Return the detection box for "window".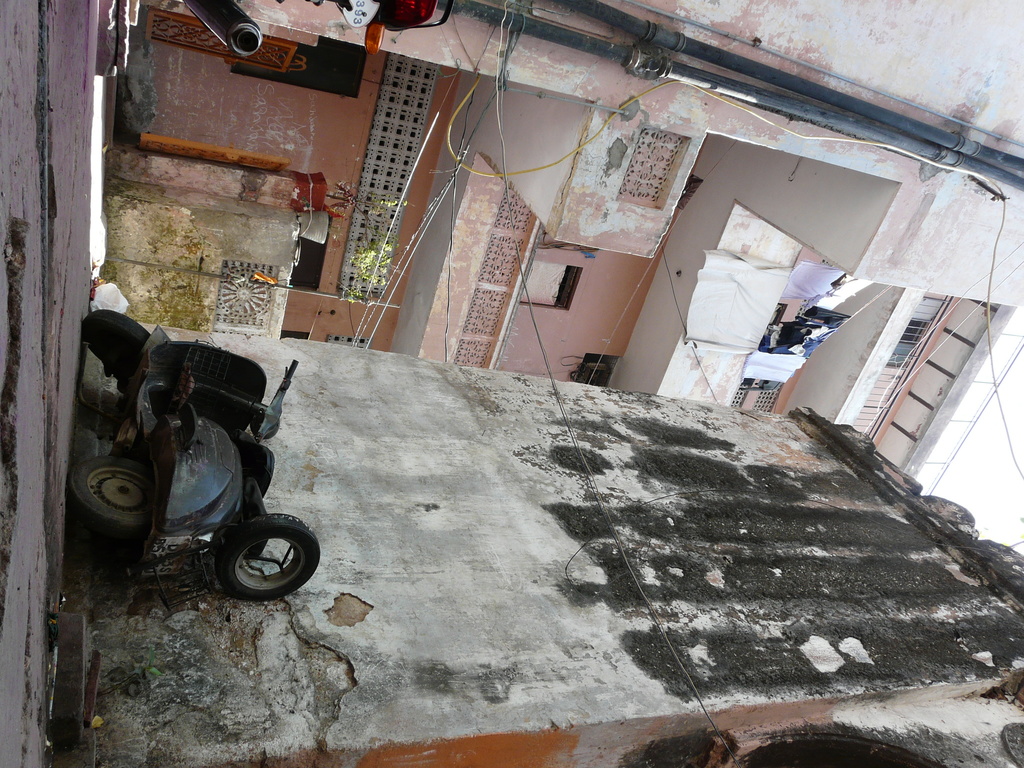
<region>328, 336, 374, 349</region>.
